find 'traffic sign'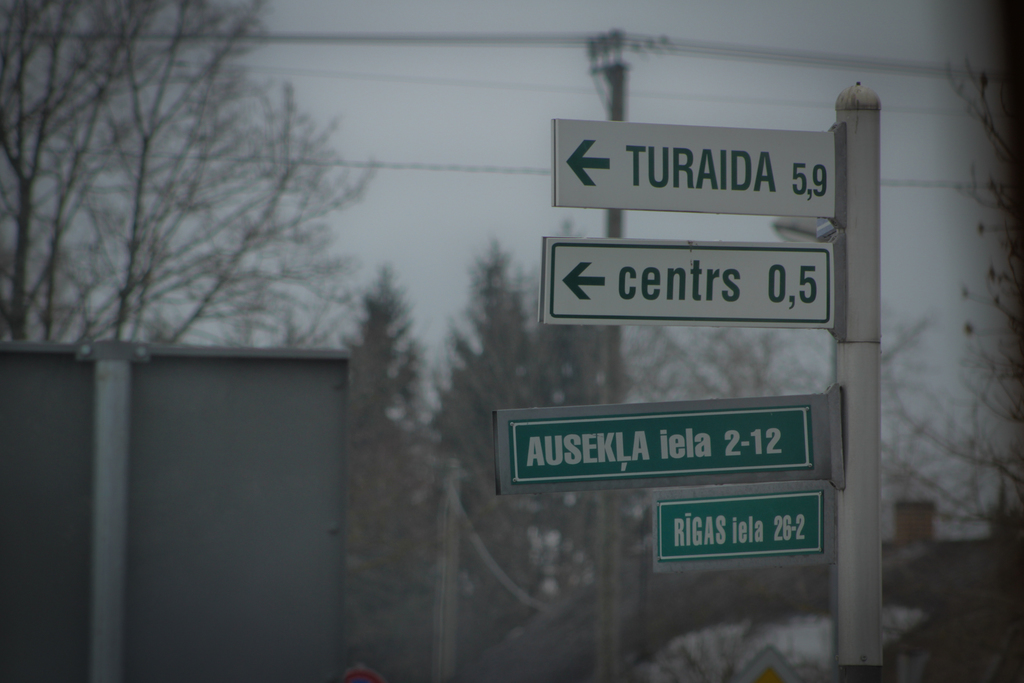
bbox=(490, 393, 833, 506)
